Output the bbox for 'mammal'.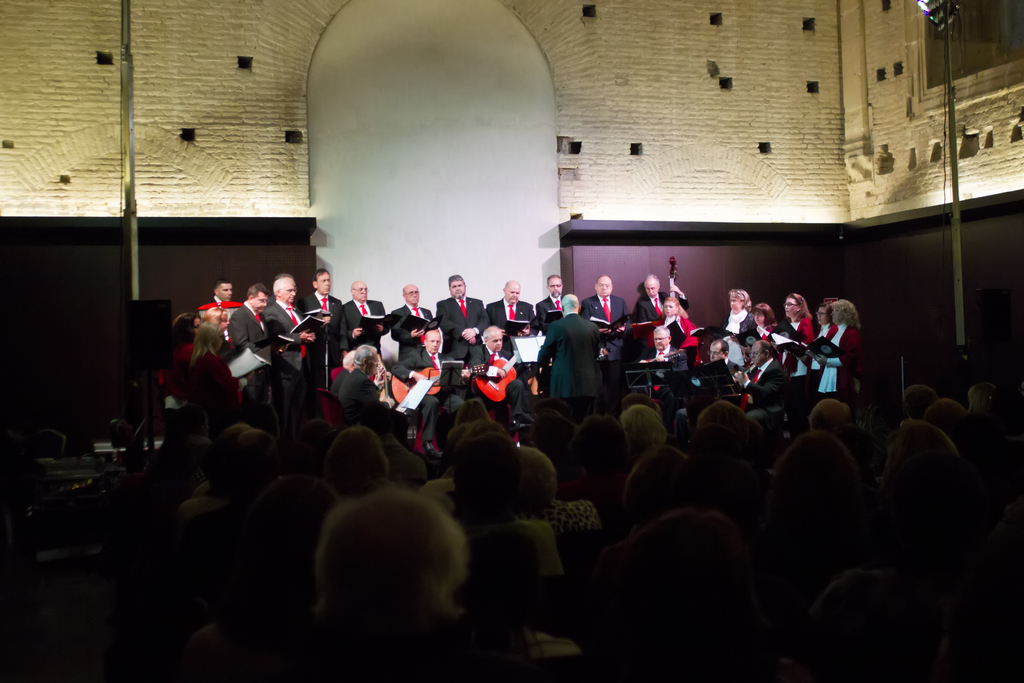
left=305, top=265, right=346, bottom=397.
